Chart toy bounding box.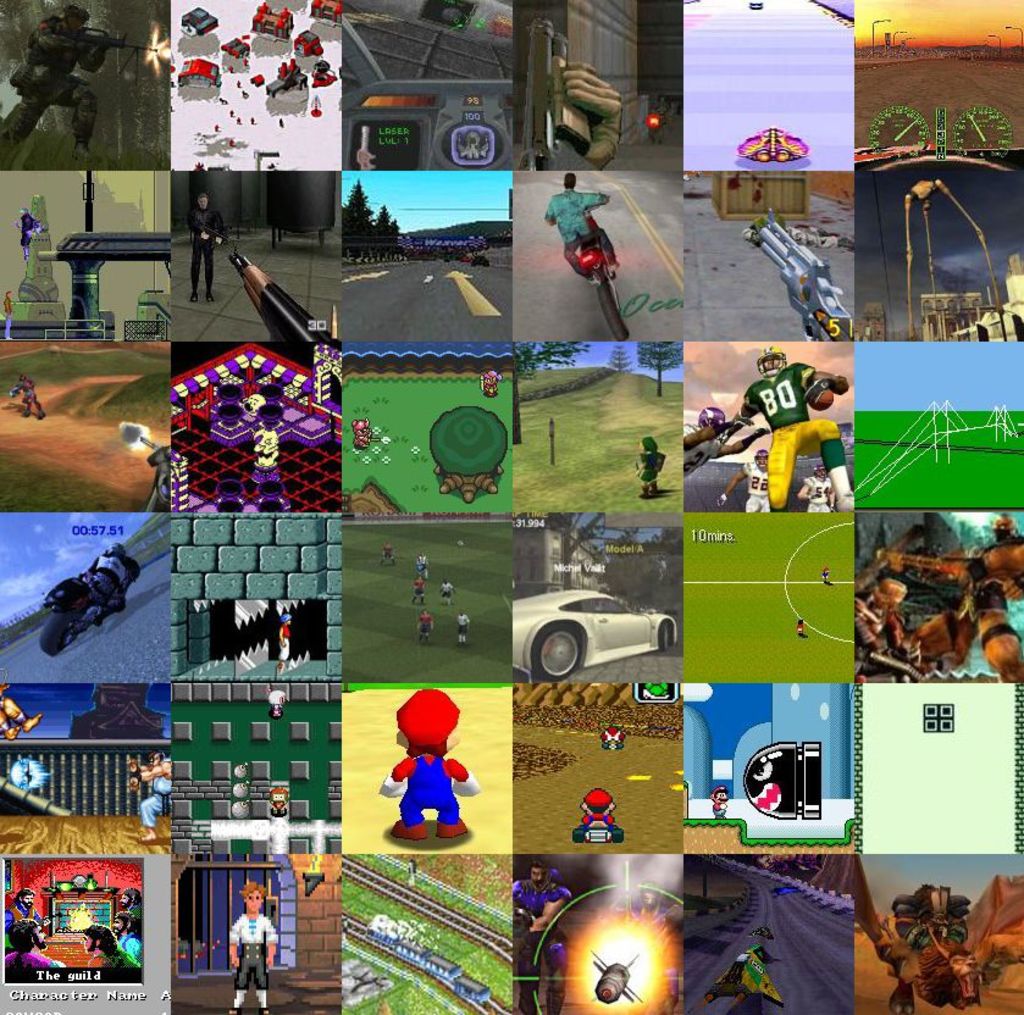
Charted: 0:687:50:742.
